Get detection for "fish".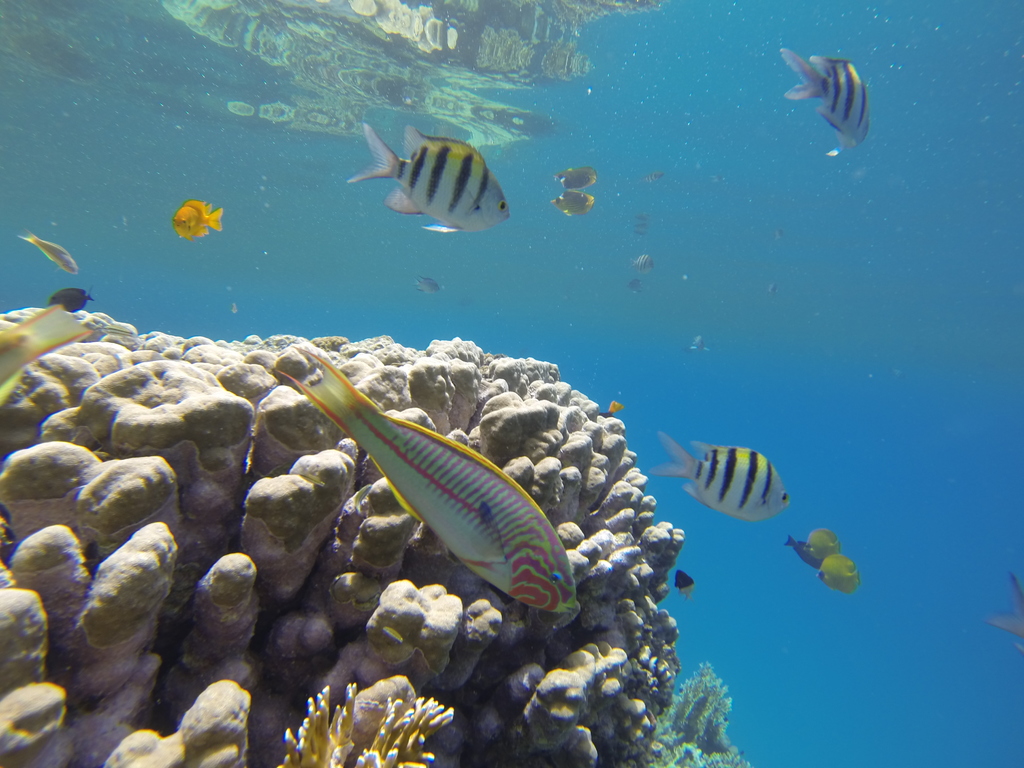
Detection: {"left": 812, "top": 553, "right": 858, "bottom": 595}.
